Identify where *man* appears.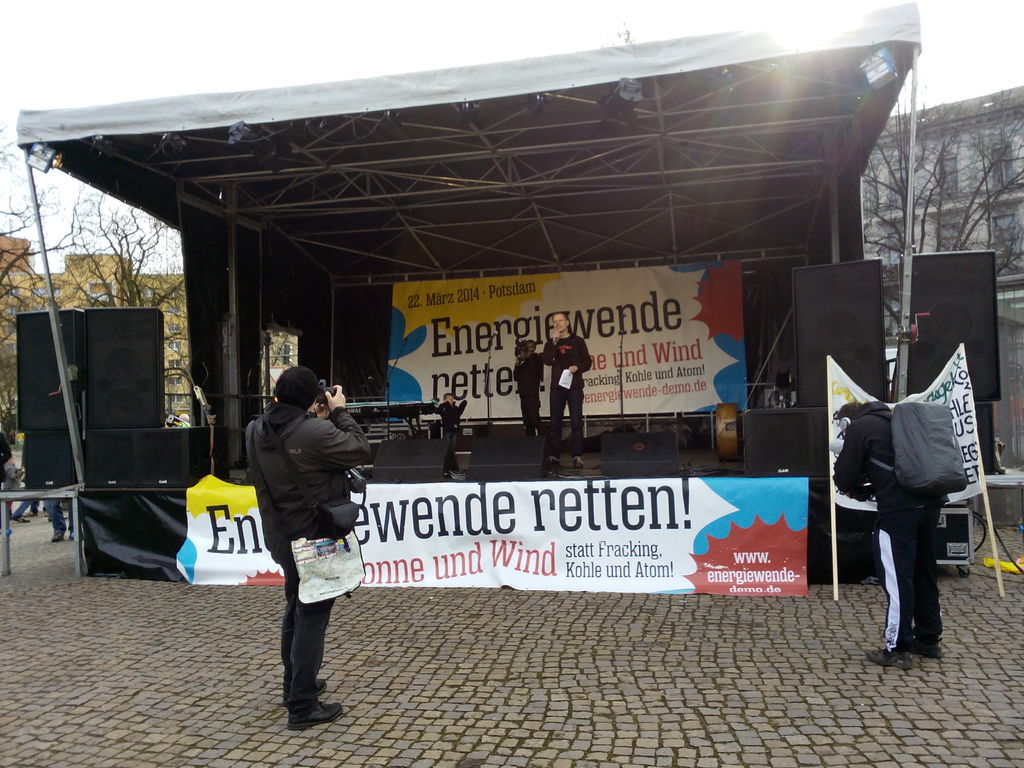
Appears at BBox(831, 400, 950, 670).
